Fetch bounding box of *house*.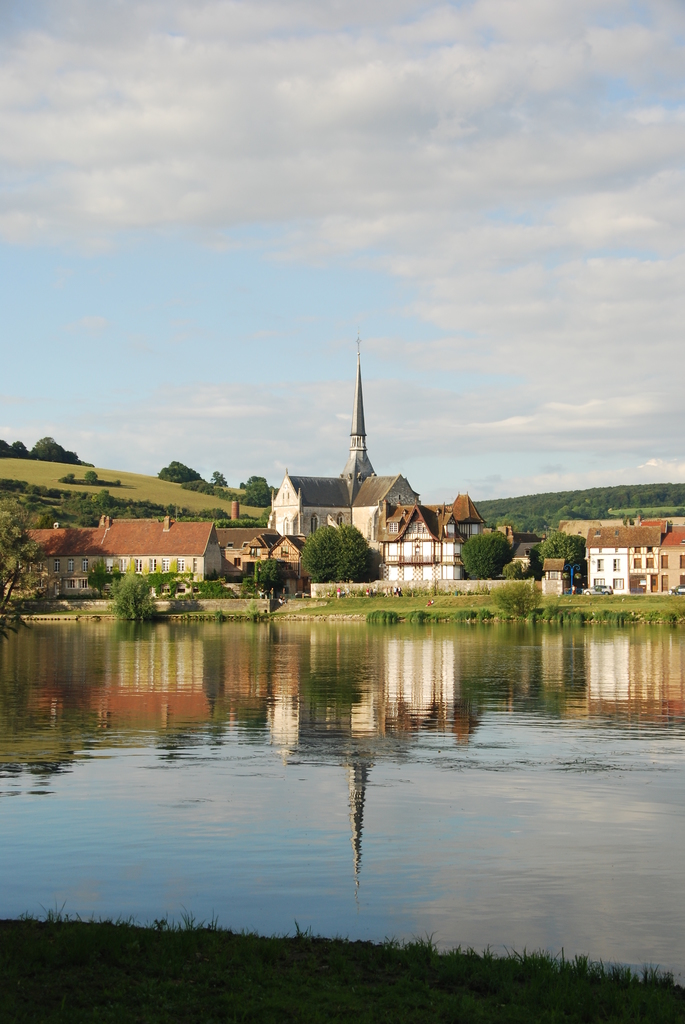
Bbox: BBox(272, 342, 518, 579).
